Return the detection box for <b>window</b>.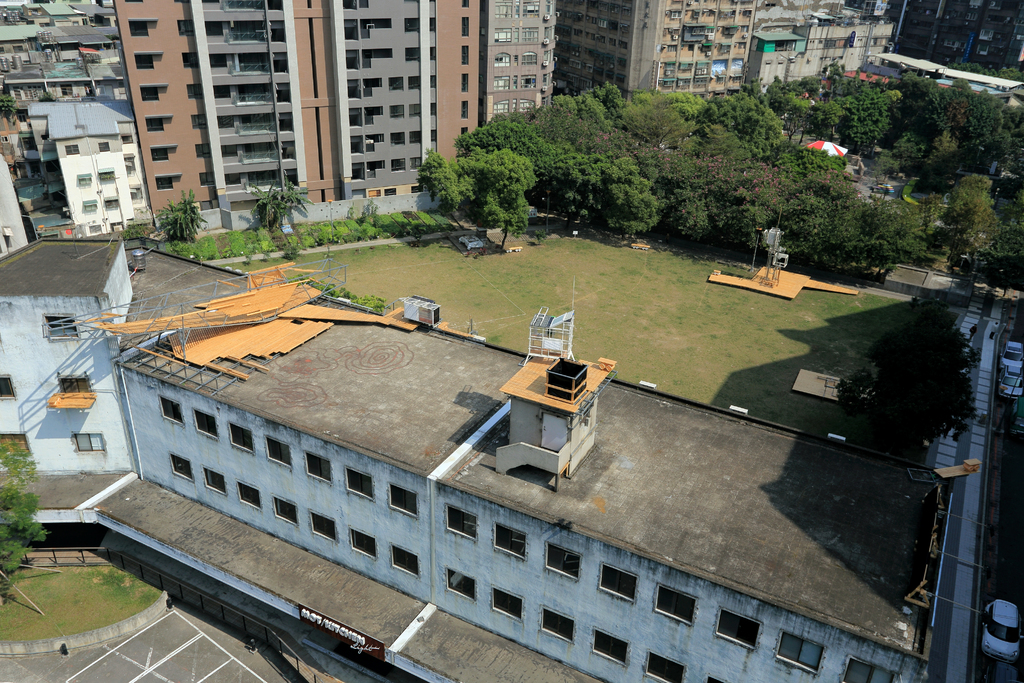
<bbox>390, 78, 403, 90</bbox>.
